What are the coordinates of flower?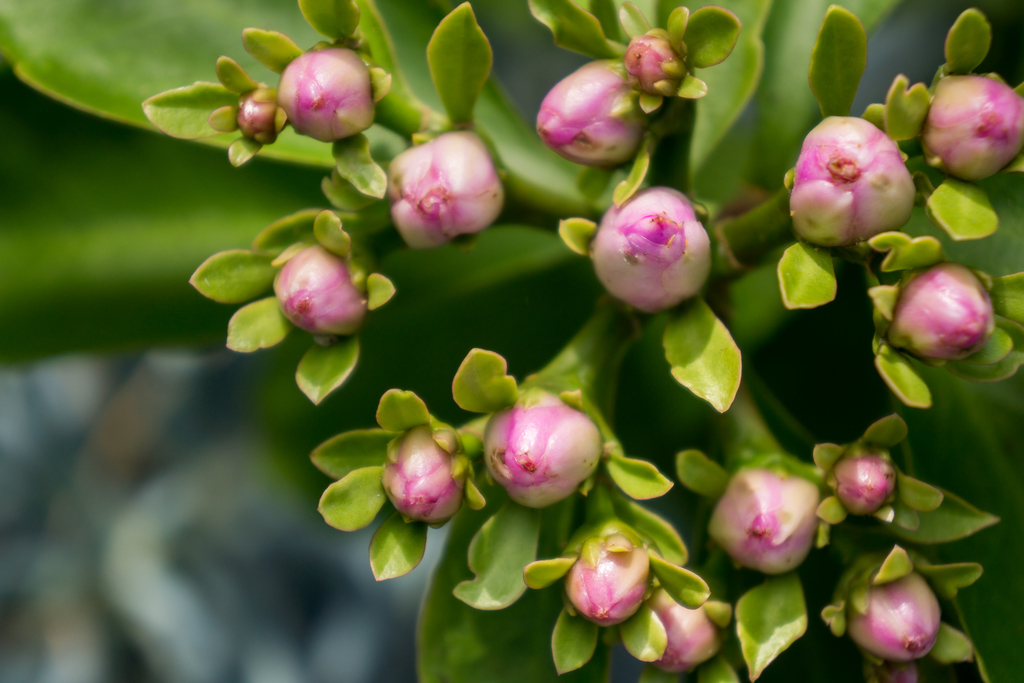
BBox(708, 466, 819, 574).
